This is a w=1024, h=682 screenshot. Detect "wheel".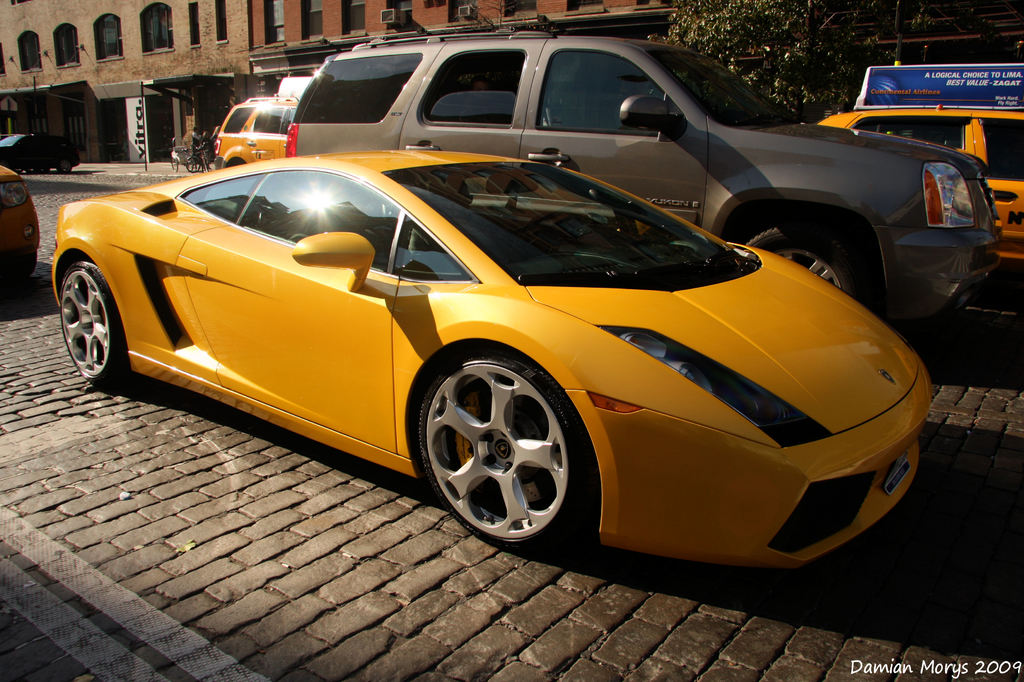
box=[185, 156, 200, 173].
